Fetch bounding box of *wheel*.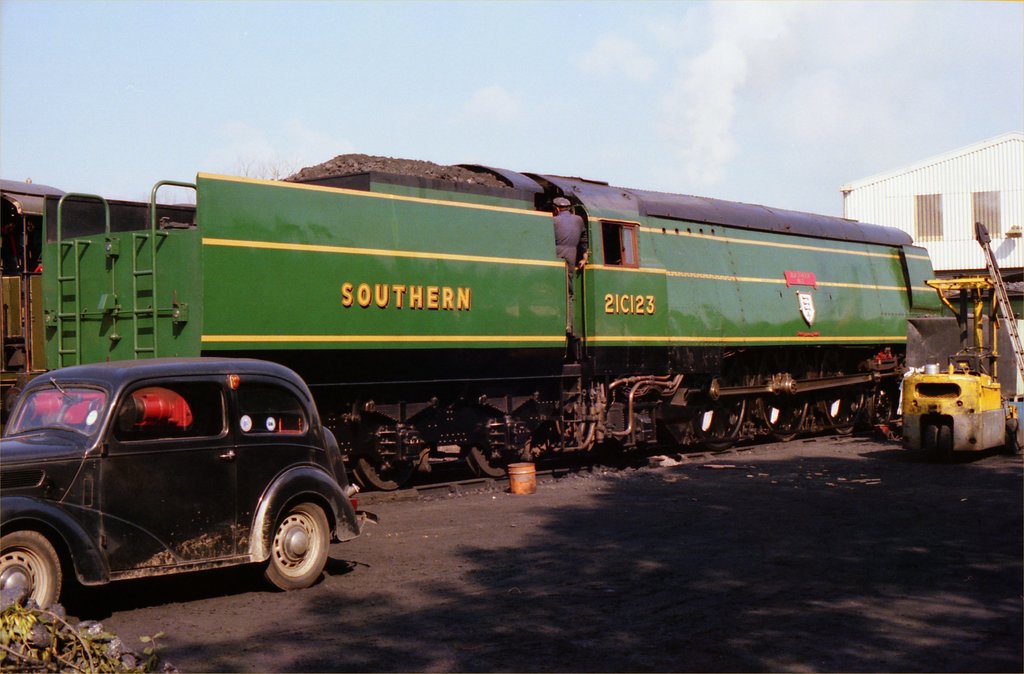
Bbox: region(2, 522, 72, 617).
